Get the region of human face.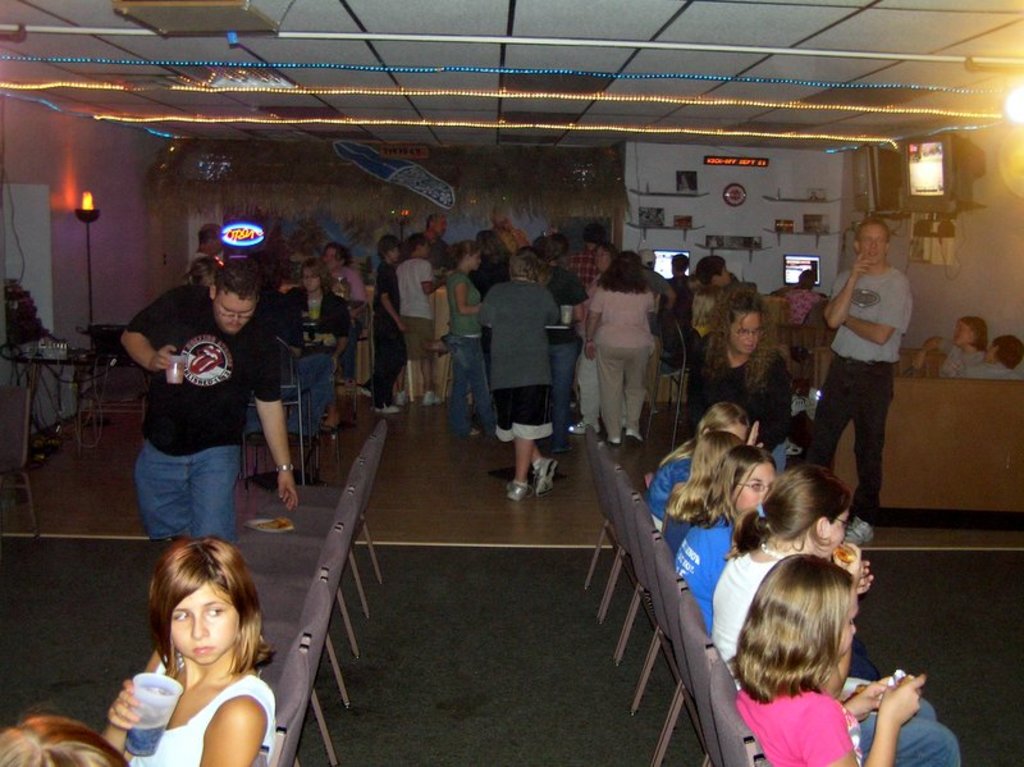
(858,227,884,264).
